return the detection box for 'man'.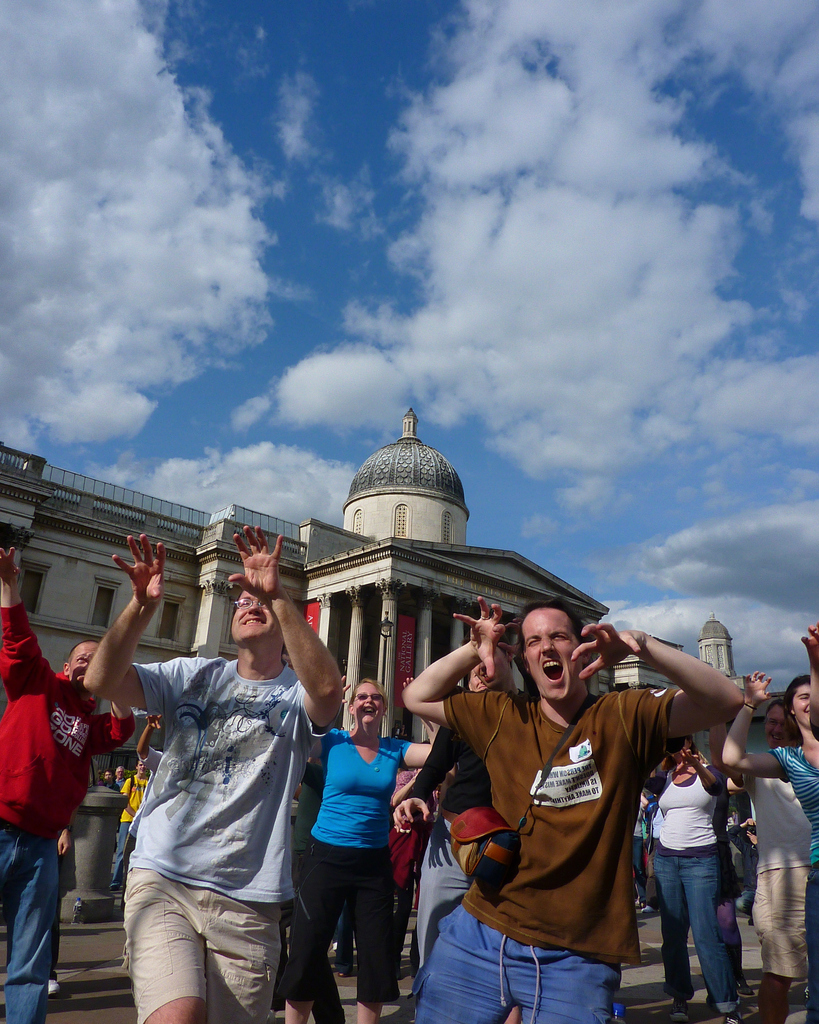
(117, 547, 332, 1023).
